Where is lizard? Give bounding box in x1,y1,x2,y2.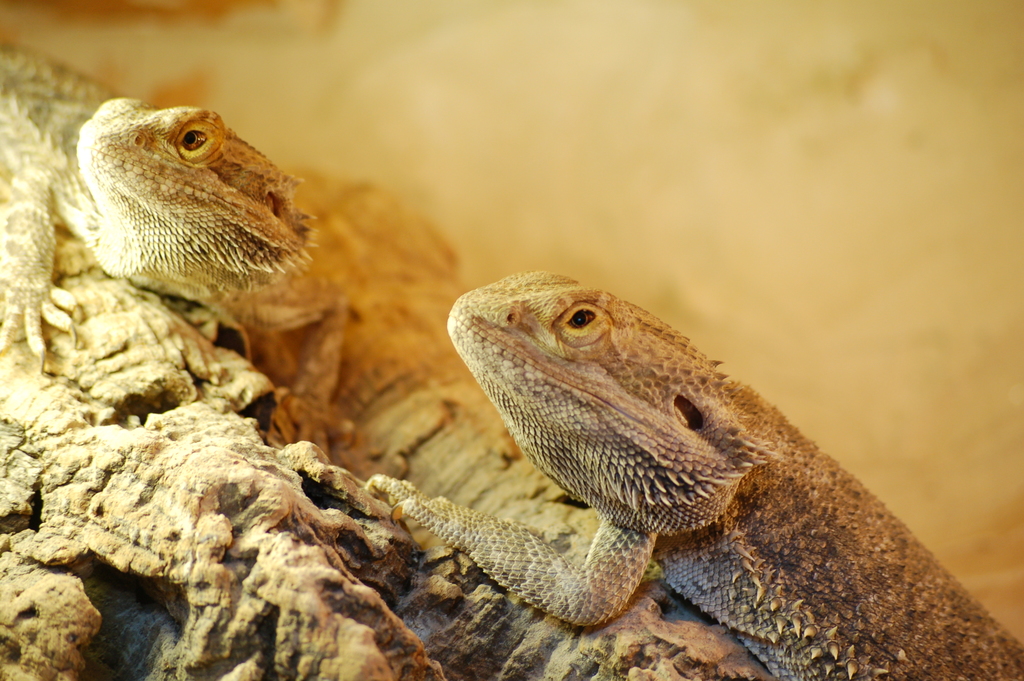
0,94,355,340.
